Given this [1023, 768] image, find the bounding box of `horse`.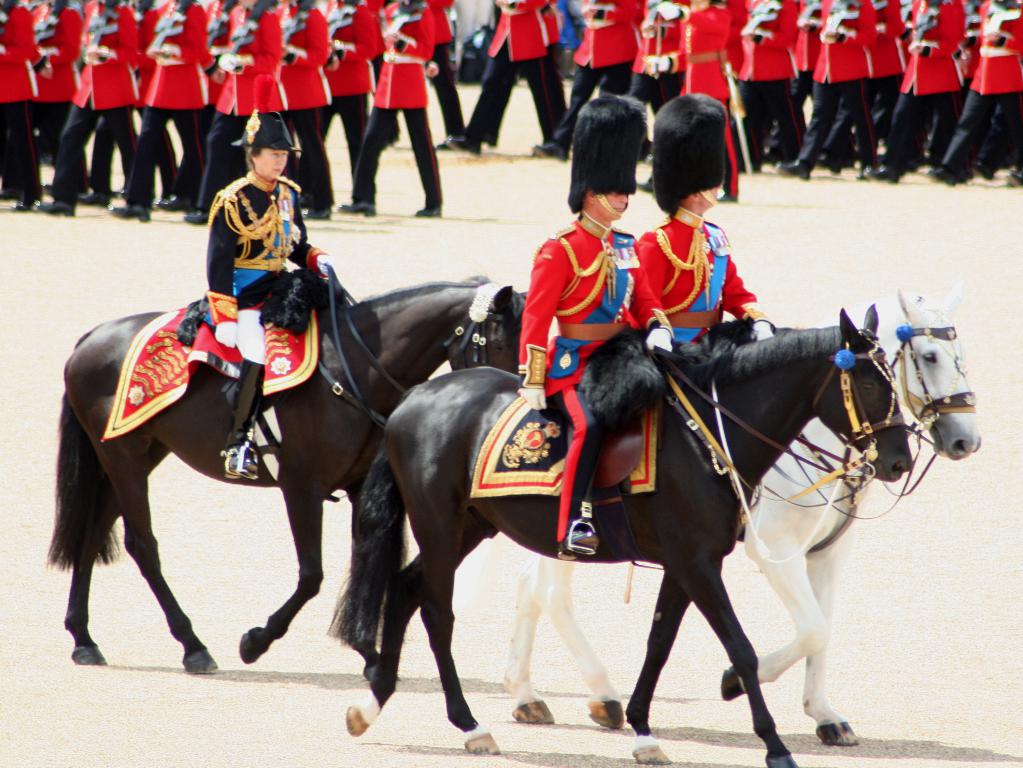
locate(322, 301, 917, 767).
